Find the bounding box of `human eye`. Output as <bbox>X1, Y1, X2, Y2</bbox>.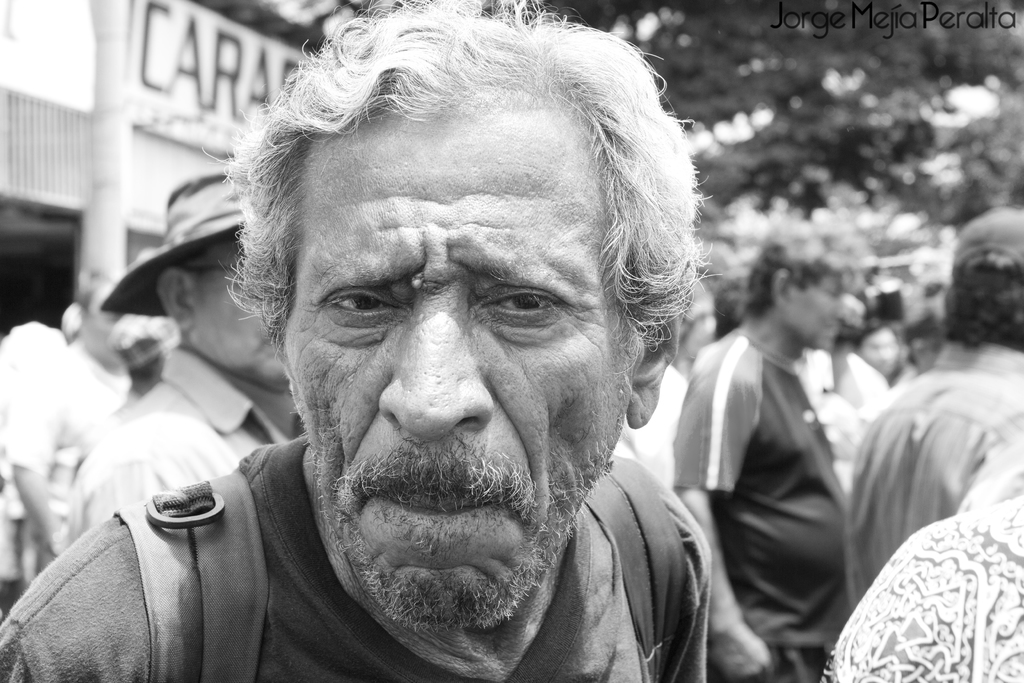
<bbox>477, 277, 579, 324</bbox>.
